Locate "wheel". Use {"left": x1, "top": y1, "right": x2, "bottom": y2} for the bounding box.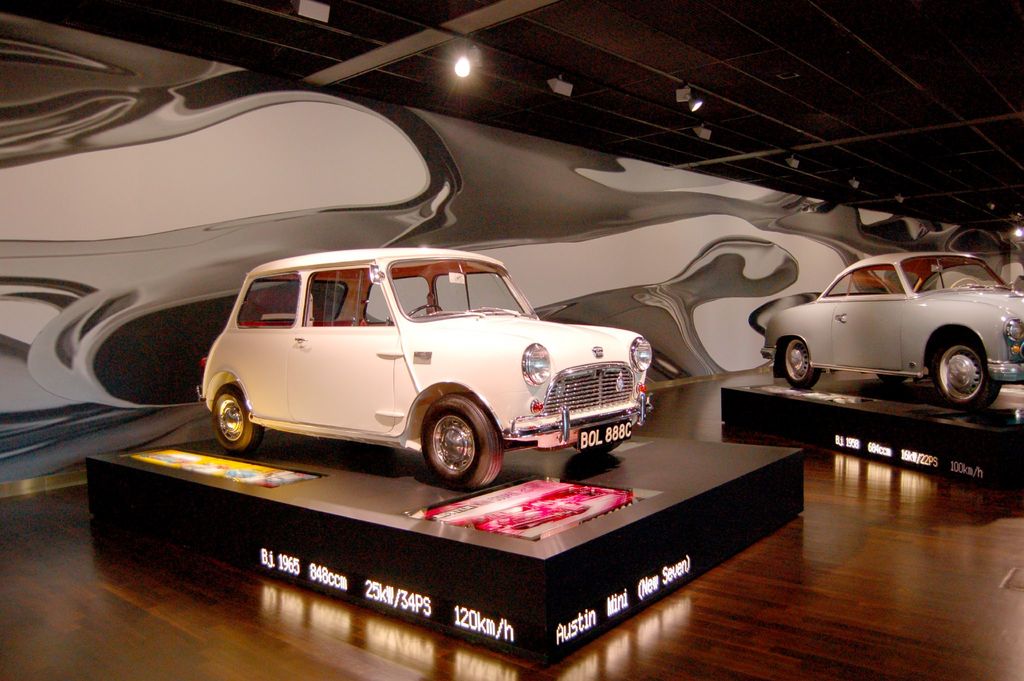
{"left": 780, "top": 339, "right": 820, "bottom": 393}.
